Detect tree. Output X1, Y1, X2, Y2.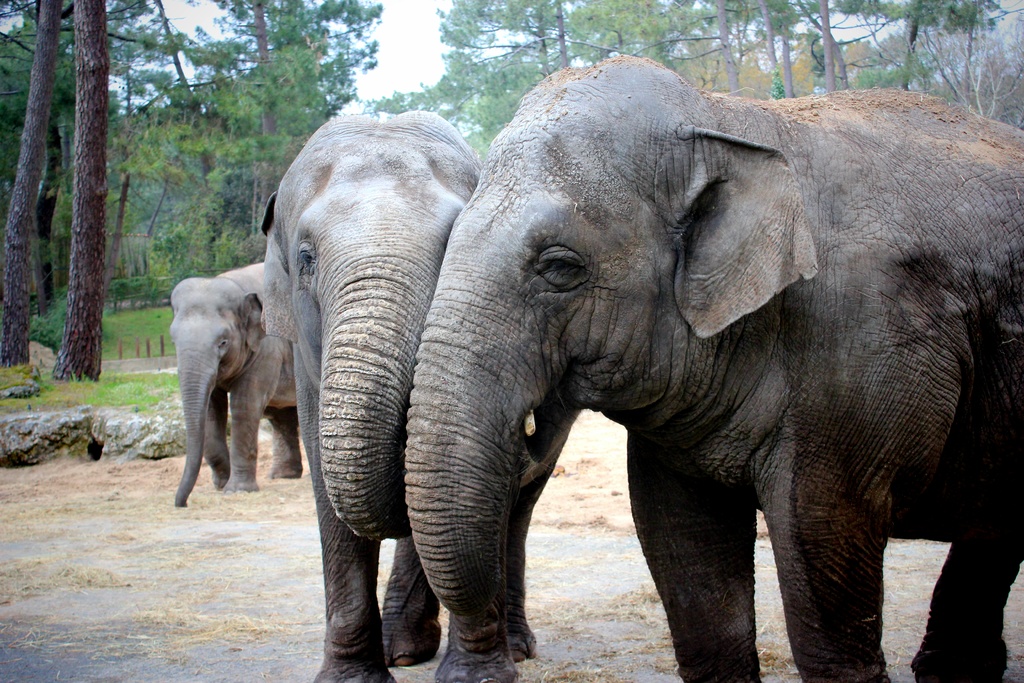
125, 0, 1023, 287.
